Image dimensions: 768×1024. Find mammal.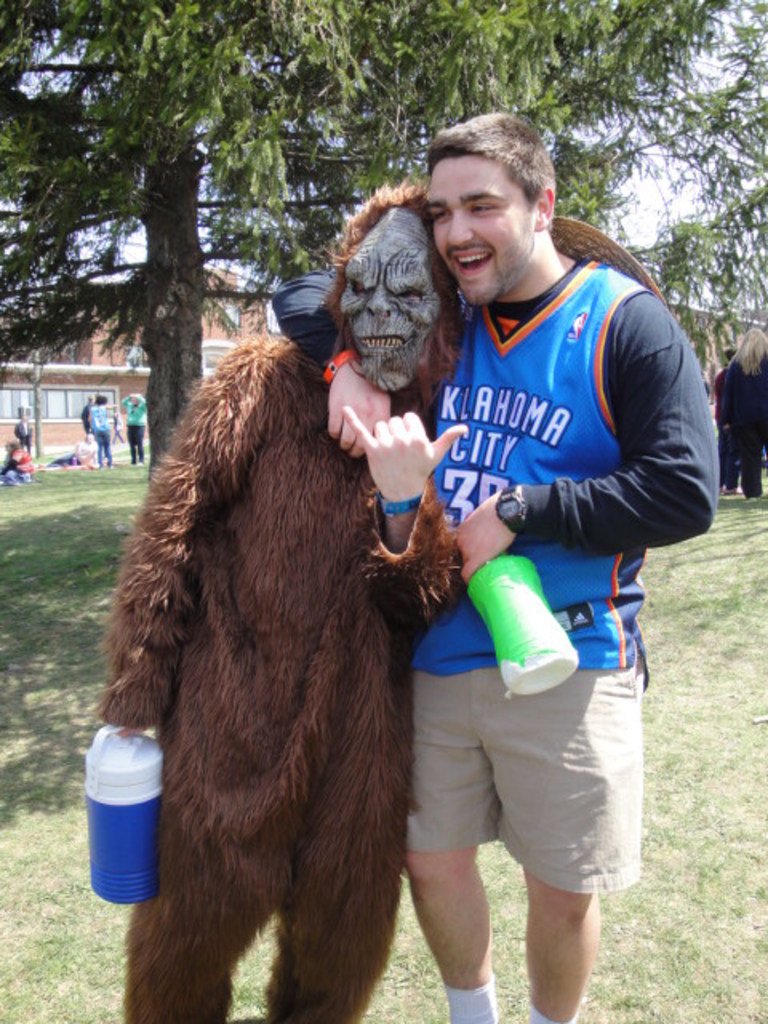
select_region(725, 350, 739, 363).
